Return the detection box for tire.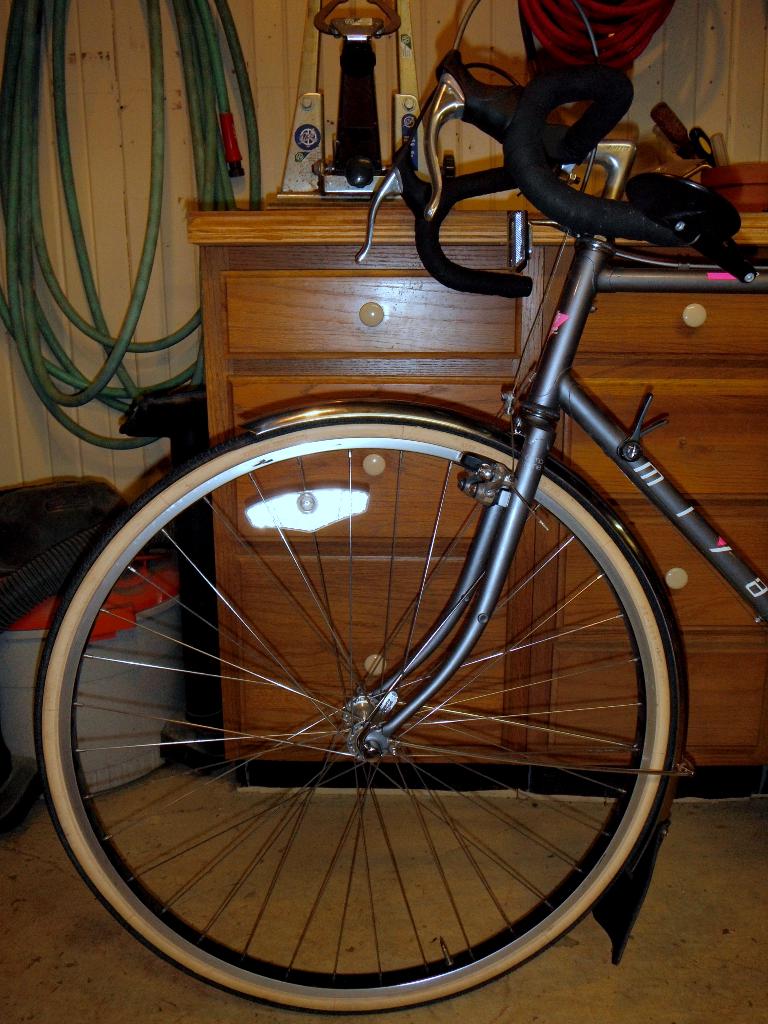
detection(28, 394, 670, 1017).
